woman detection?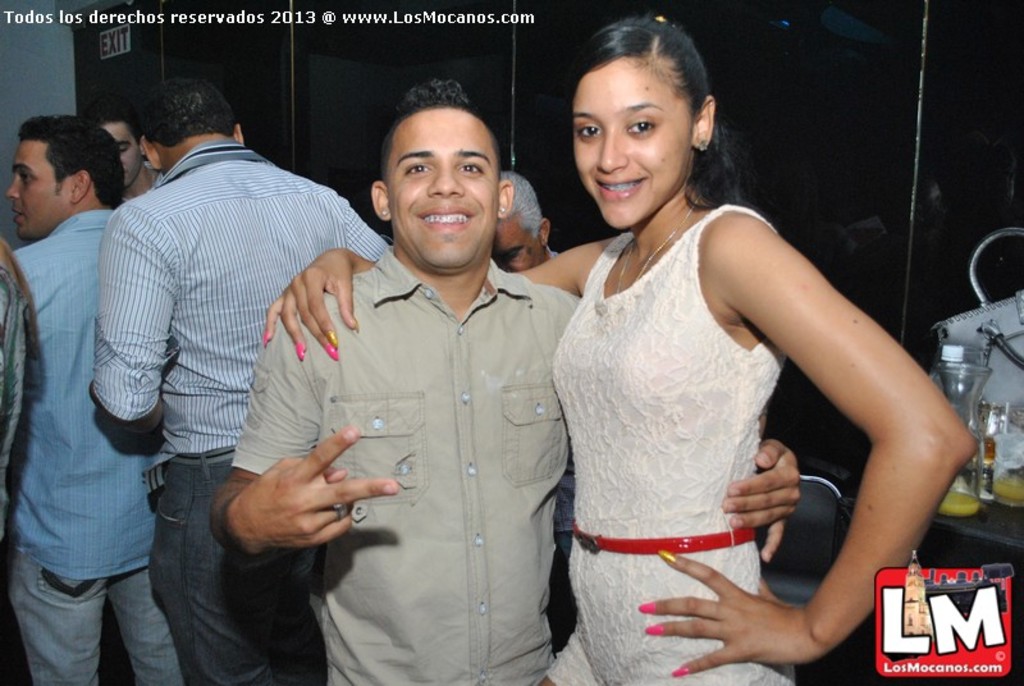
bbox=(265, 18, 977, 685)
